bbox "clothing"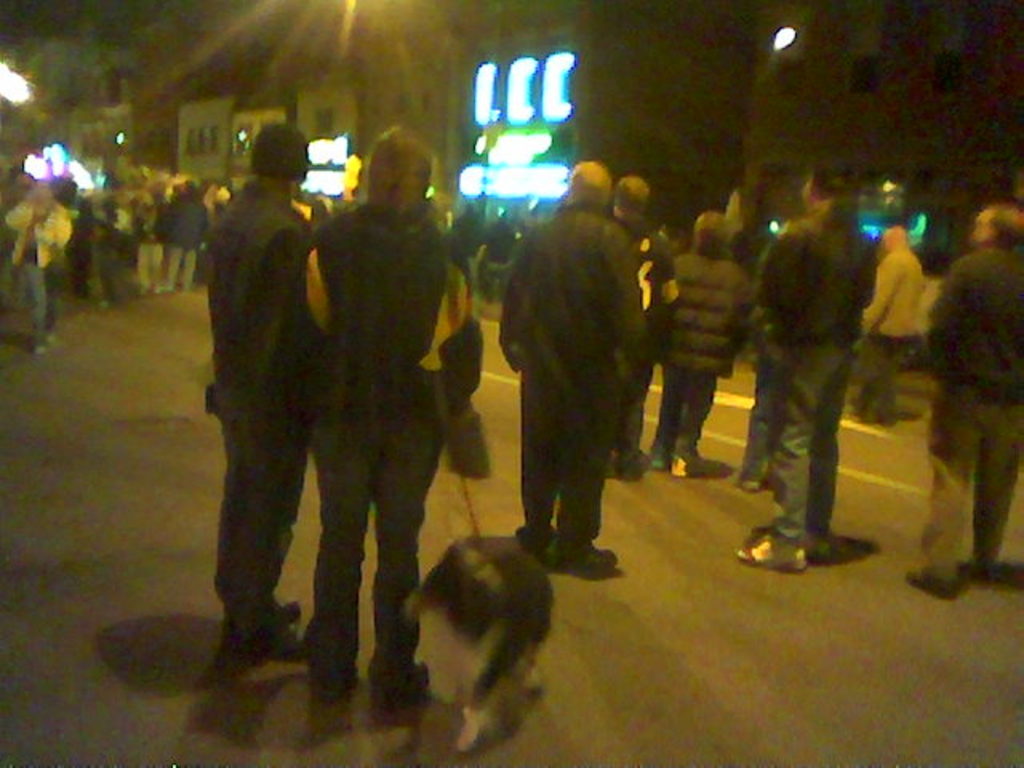
<bbox>755, 197, 883, 533</bbox>
